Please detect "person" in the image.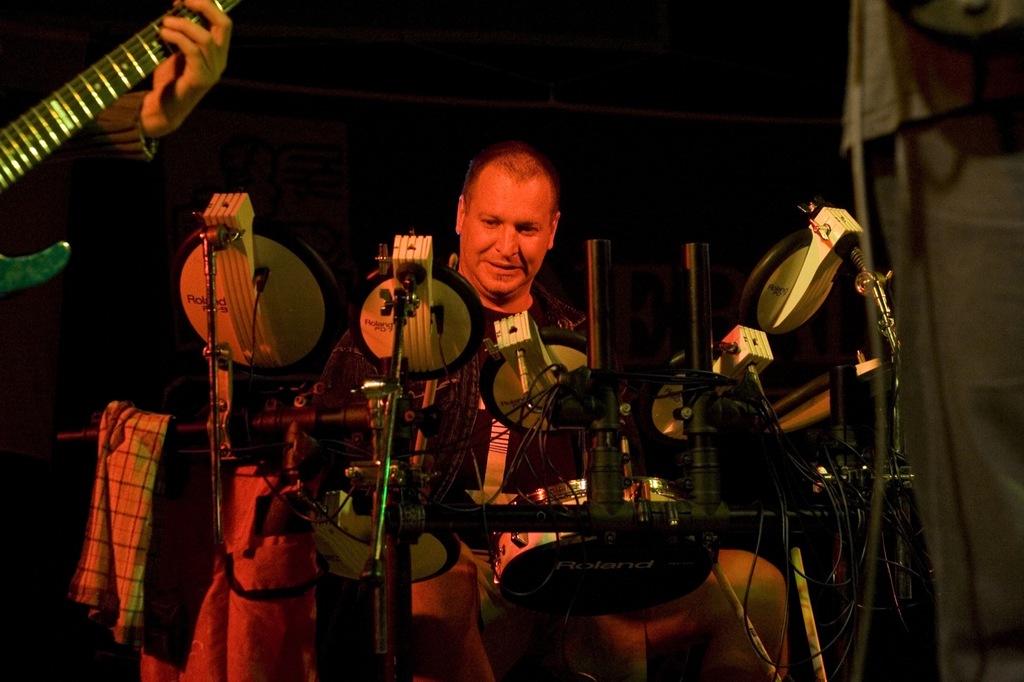
detection(313, 150, 589, 681).
